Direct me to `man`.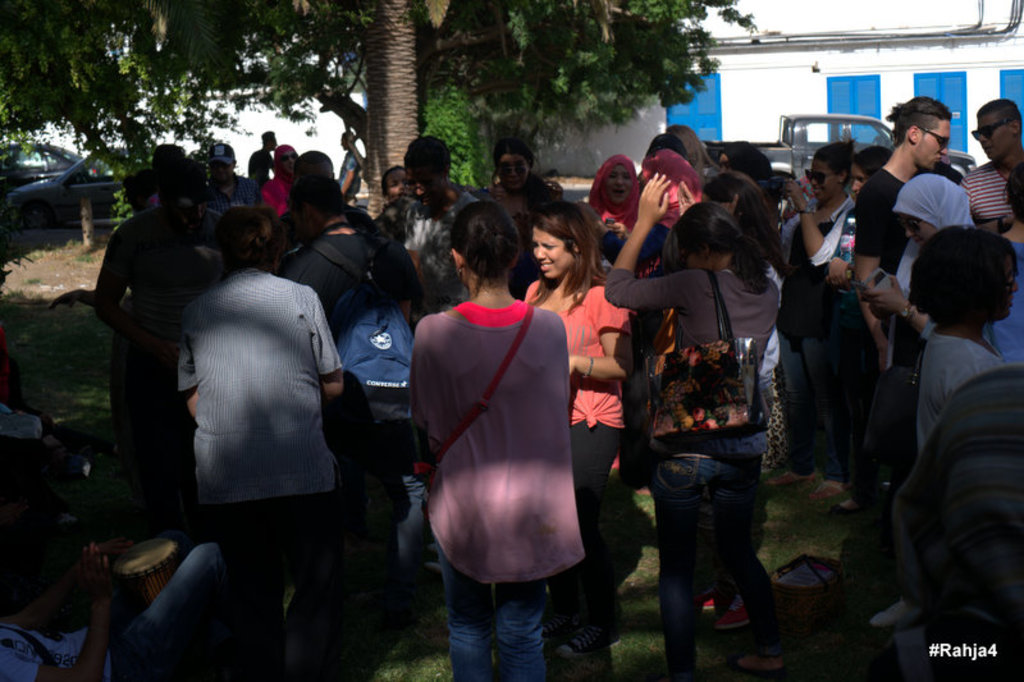
Direction: {"left": 952, "top": 91, "right": 1023, "bottom": 299}.
